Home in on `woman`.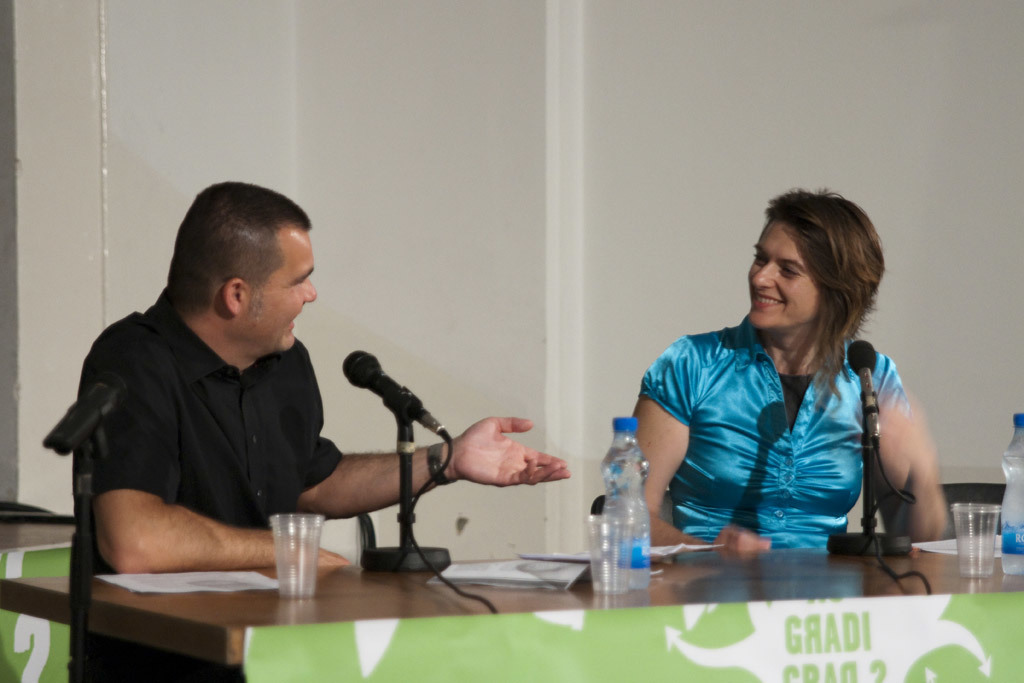
Homed in at box=[623, 186, 931, 586].
